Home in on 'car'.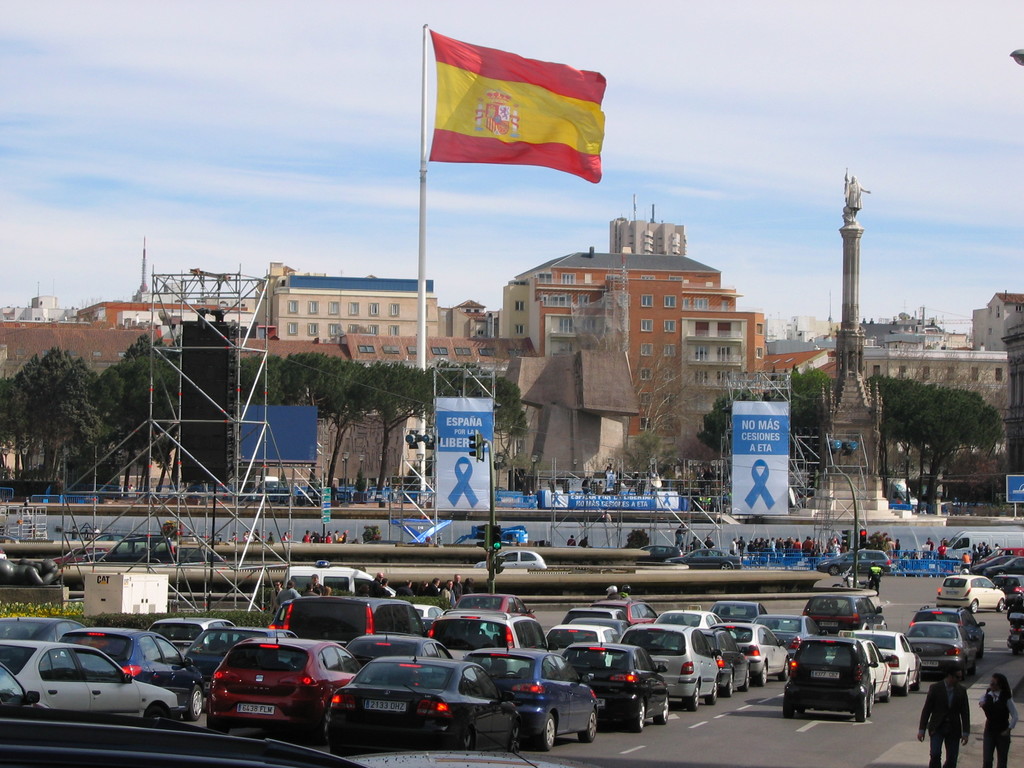
Homed in at l=671, t=545, r=742, b=568.
